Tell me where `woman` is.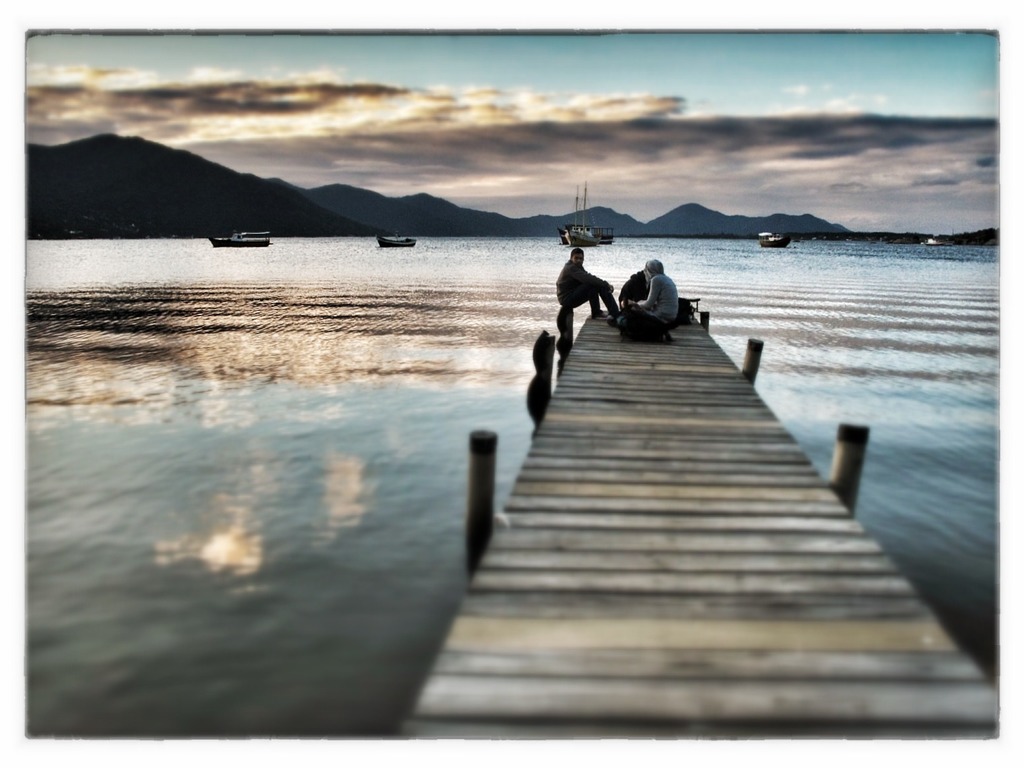
`woman` is at crop(623, 259, 679, 324).
